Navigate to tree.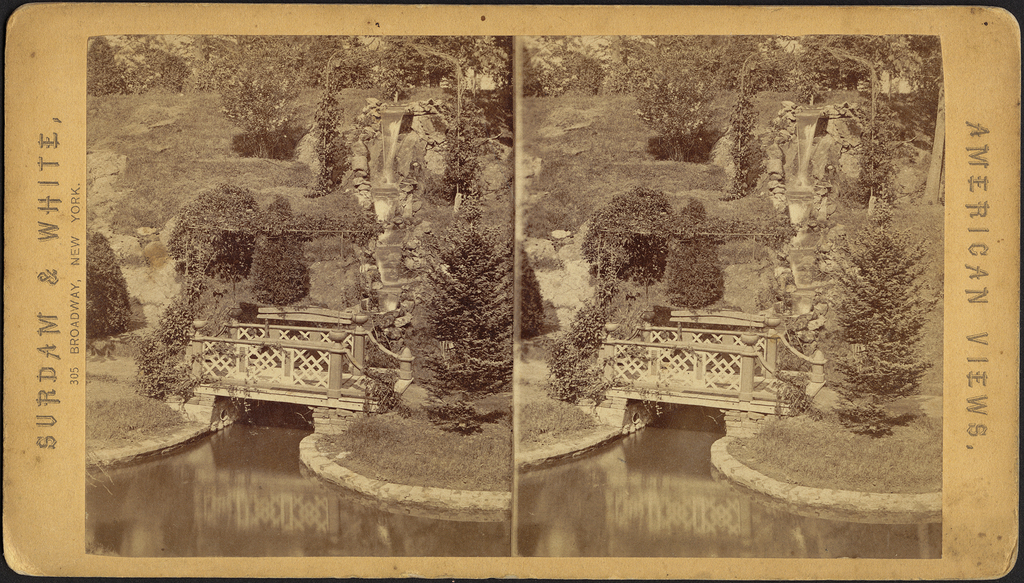
Navigation target: bbox(833, 82, 911, 214).
